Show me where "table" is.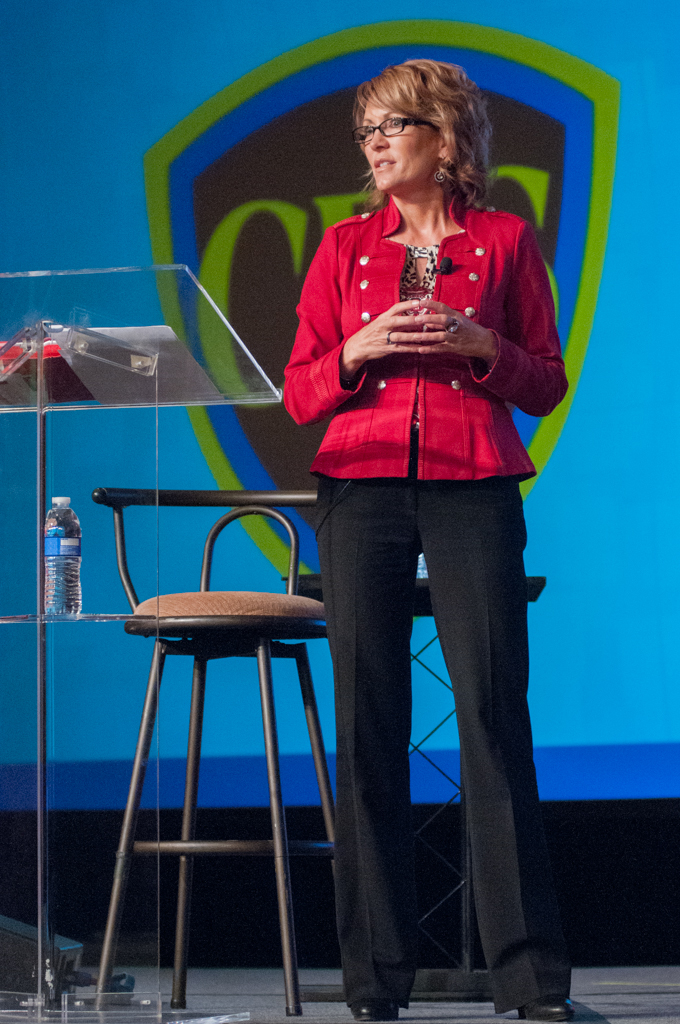
"table" is at (0,263,281,1023).
